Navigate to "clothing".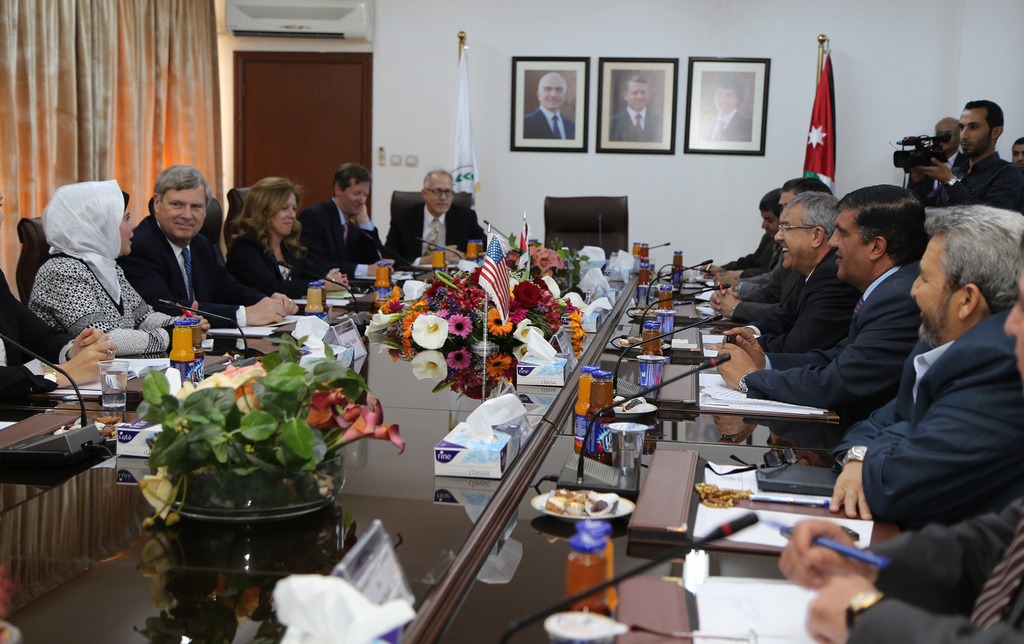
Navigation target: bbox=(738, 234, 788, 275).
